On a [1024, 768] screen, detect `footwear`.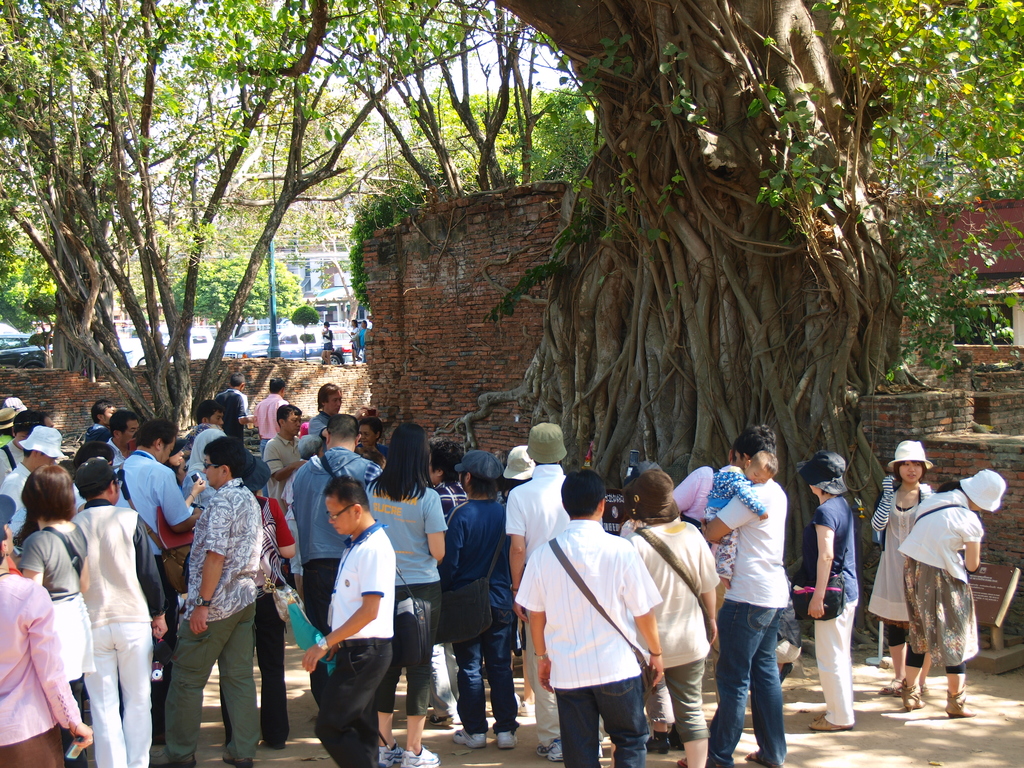
(219,755,250,767).
